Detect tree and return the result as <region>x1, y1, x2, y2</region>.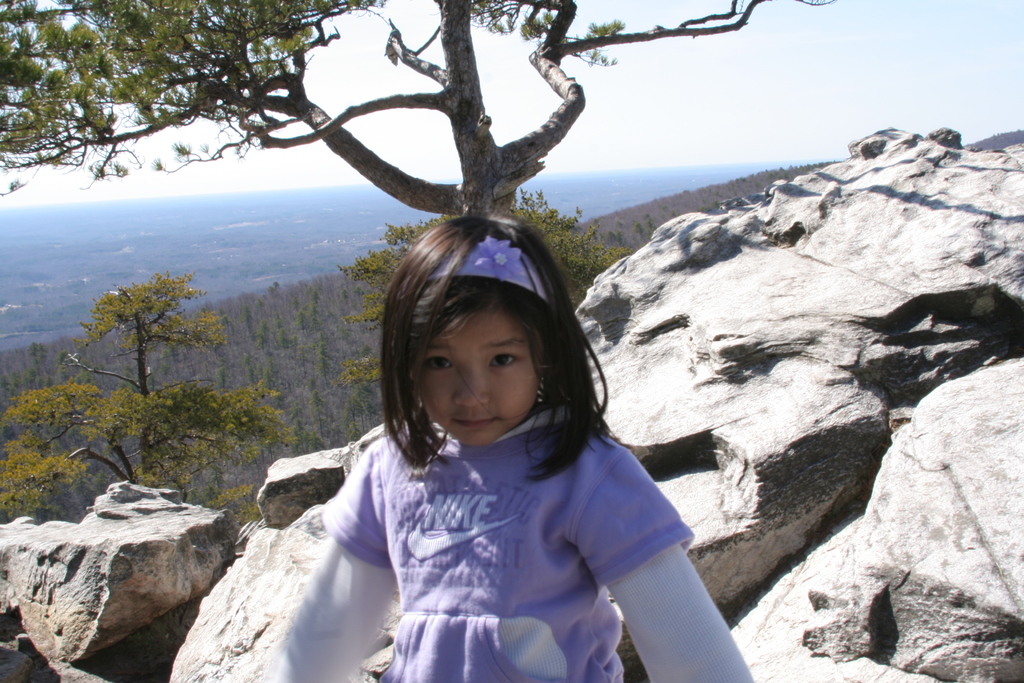
<region>326, 186, 634, 387</region>.
